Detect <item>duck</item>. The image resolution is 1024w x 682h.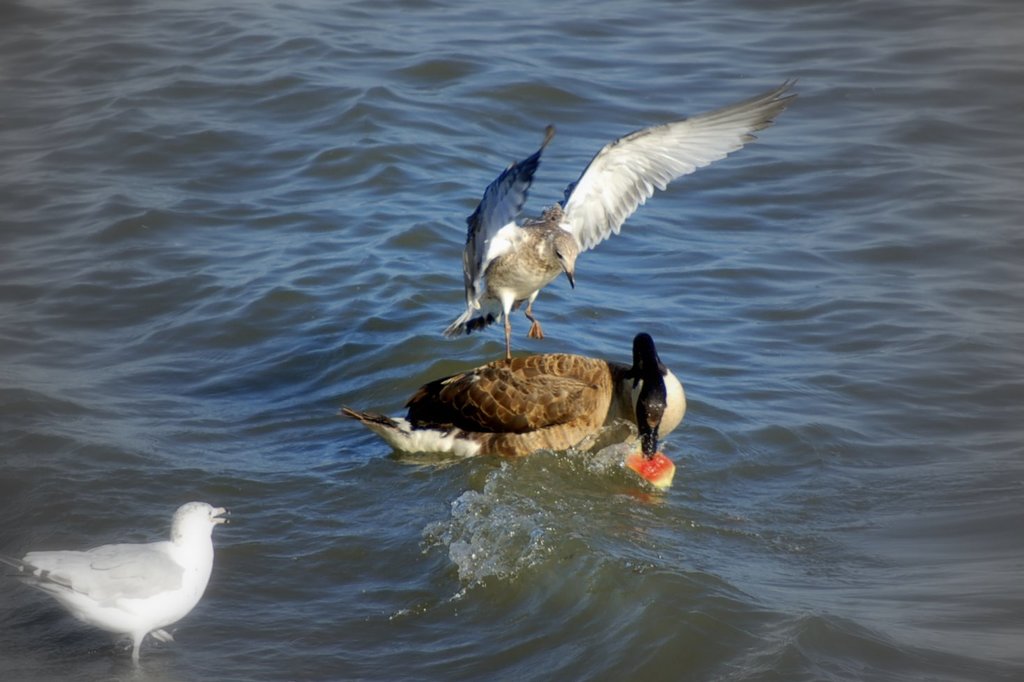
[339, 325, 698, 476].
